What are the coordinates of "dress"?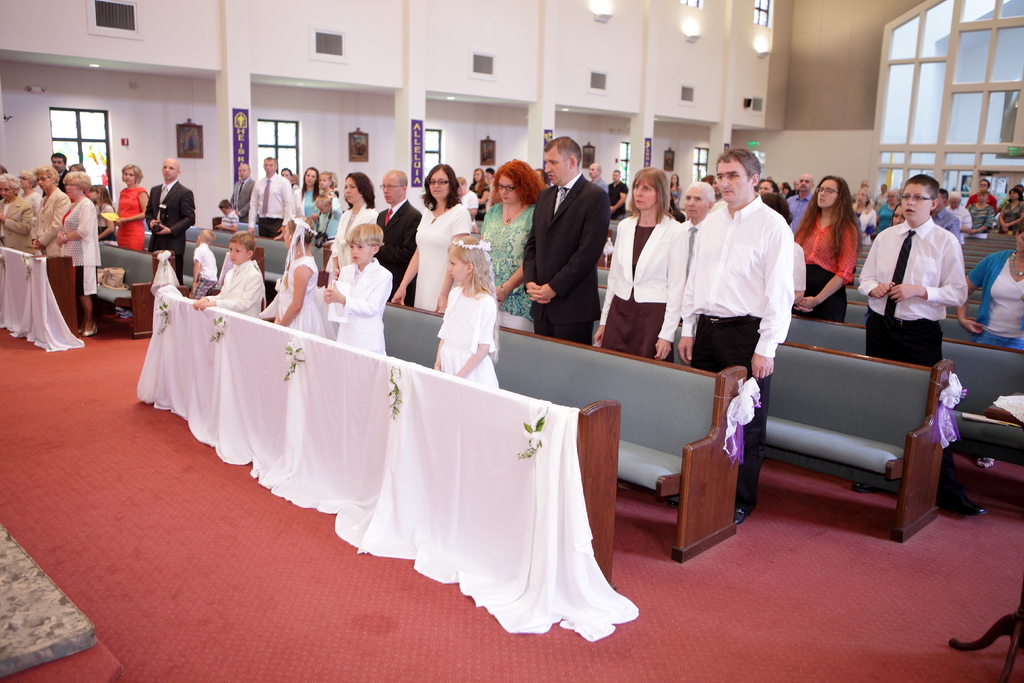
rect(436, 282, 504, 388).
